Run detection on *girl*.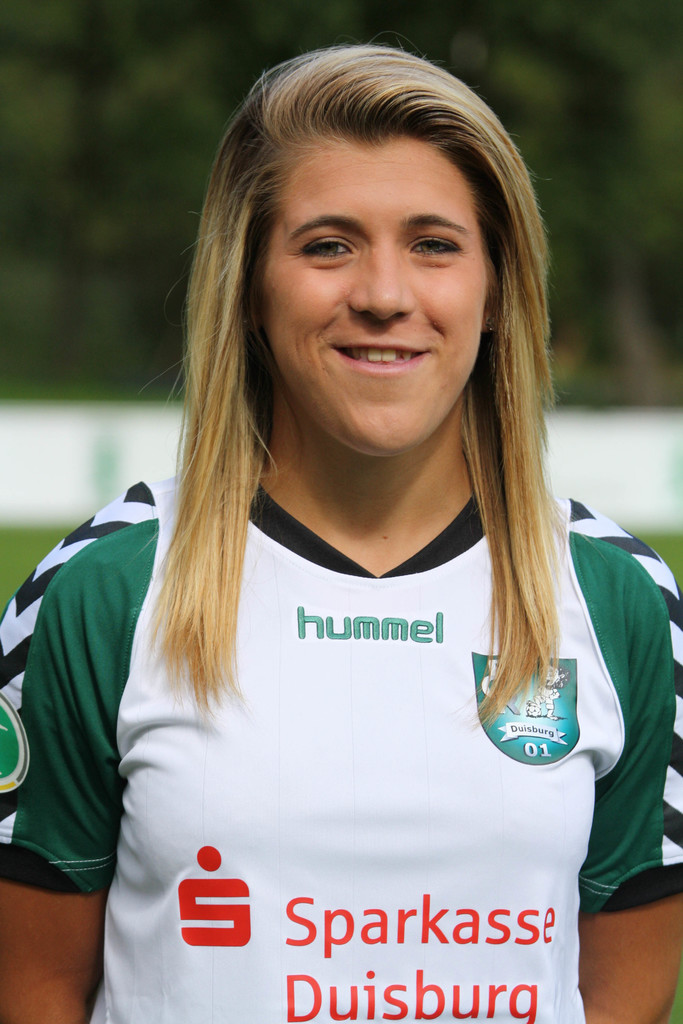
Result: 0, 41, 682, 1023.
